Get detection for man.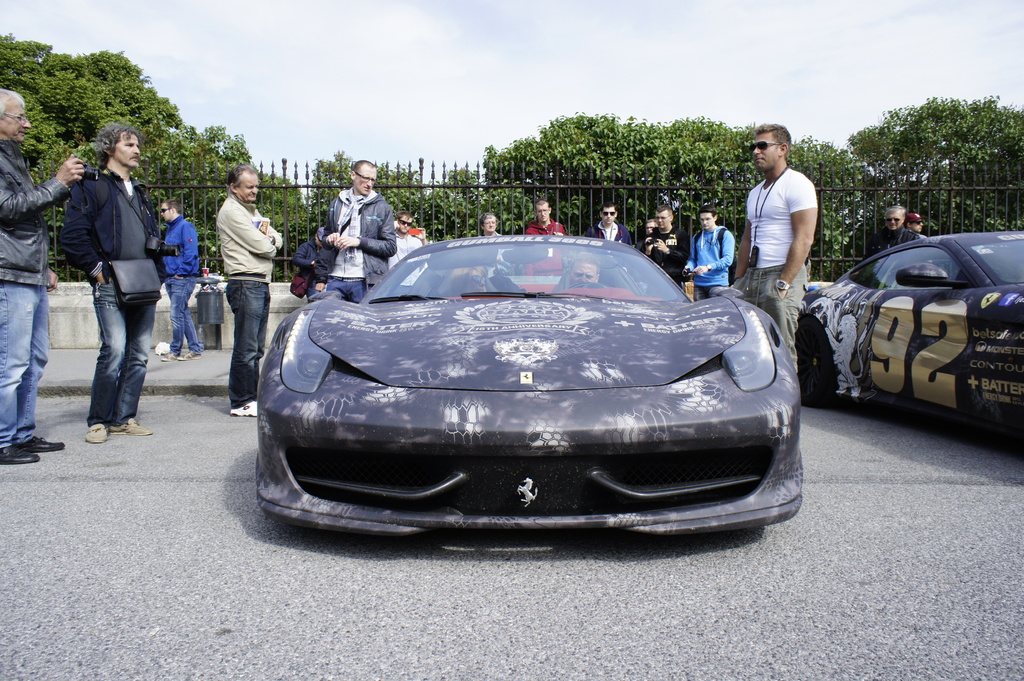
Detection: bbox(873, 196, 925, 248).
